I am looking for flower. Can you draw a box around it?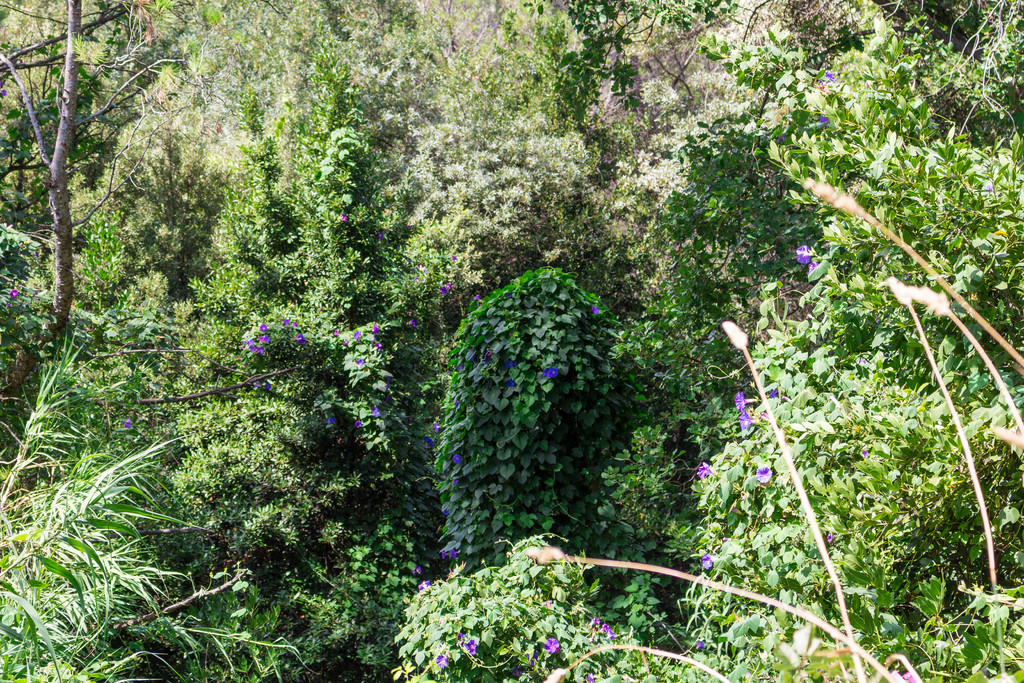
Sure, the bounding box is <region>701, 555, 716, 570</region>.
